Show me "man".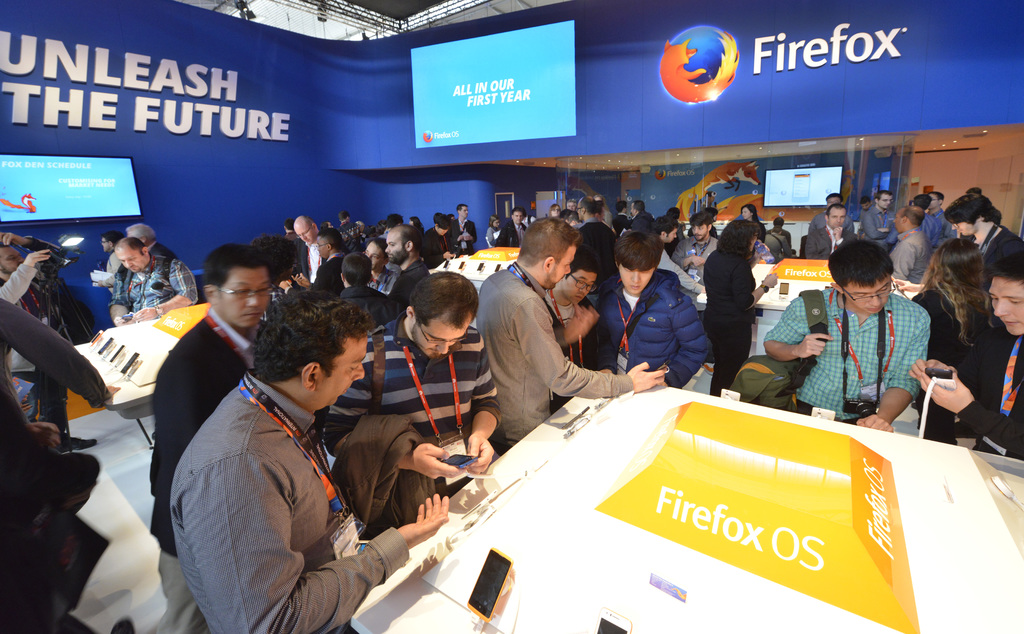
"man" is here: 924,191,946,239.
